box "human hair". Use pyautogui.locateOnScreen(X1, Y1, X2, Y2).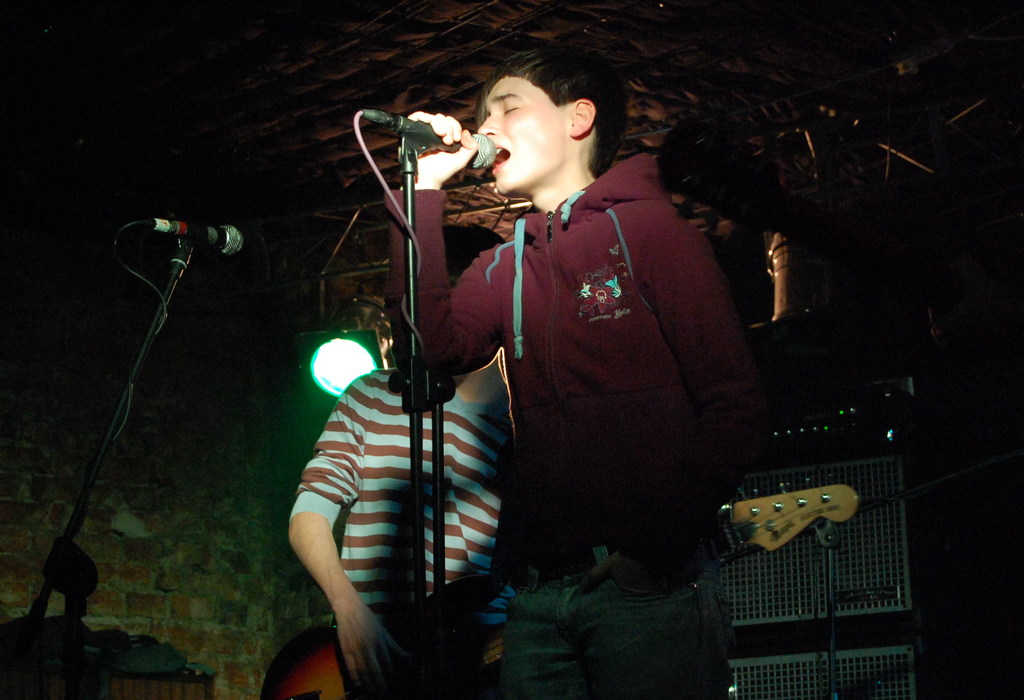
pyautogui.locateOnScreen(489, 52, 622, 172).
